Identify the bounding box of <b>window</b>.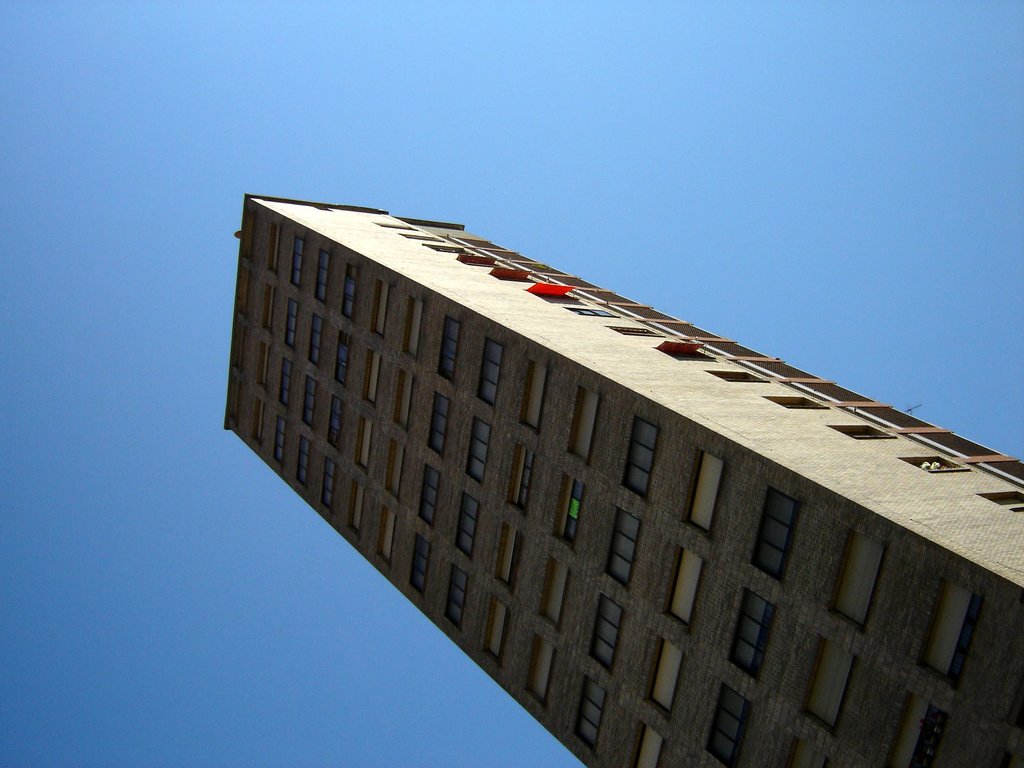
[left=277, top=360, right=296, bottom=412].
